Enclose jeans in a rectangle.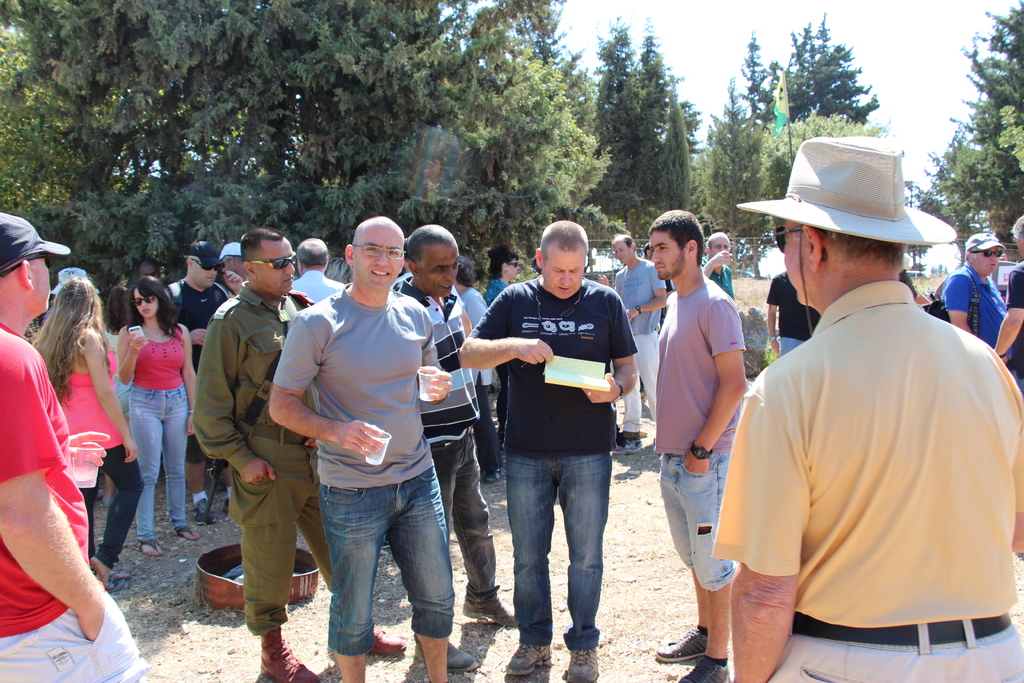
box(504, 448, 614, 654).
